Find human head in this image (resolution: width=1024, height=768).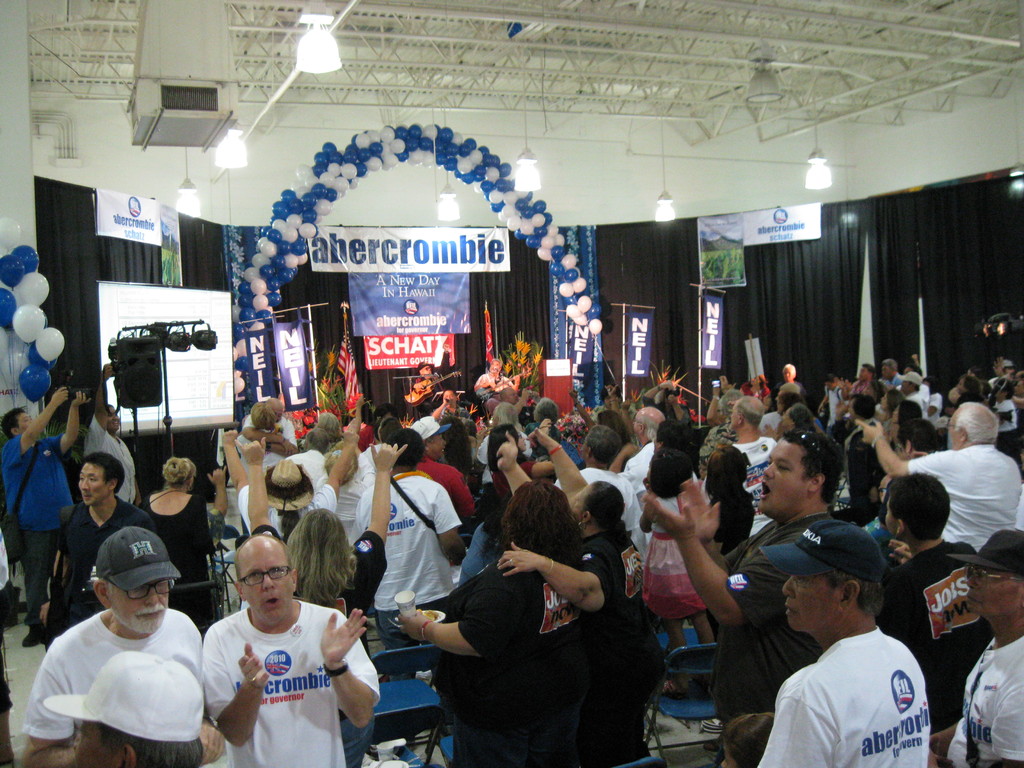
[748, 372, 767, 387].
